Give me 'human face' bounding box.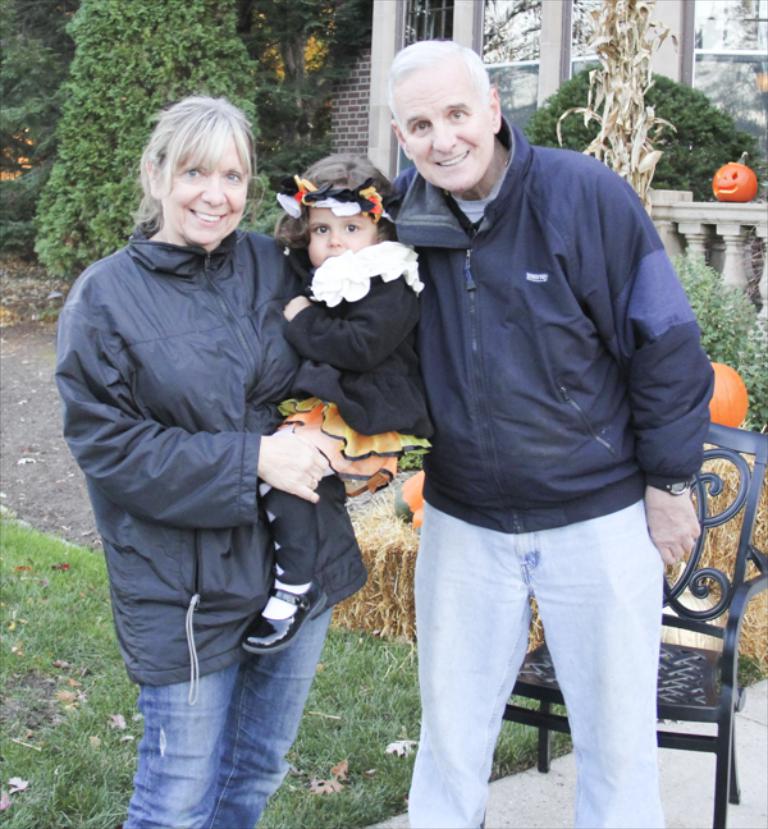
<region>166, 132, 251, 243</region>.
